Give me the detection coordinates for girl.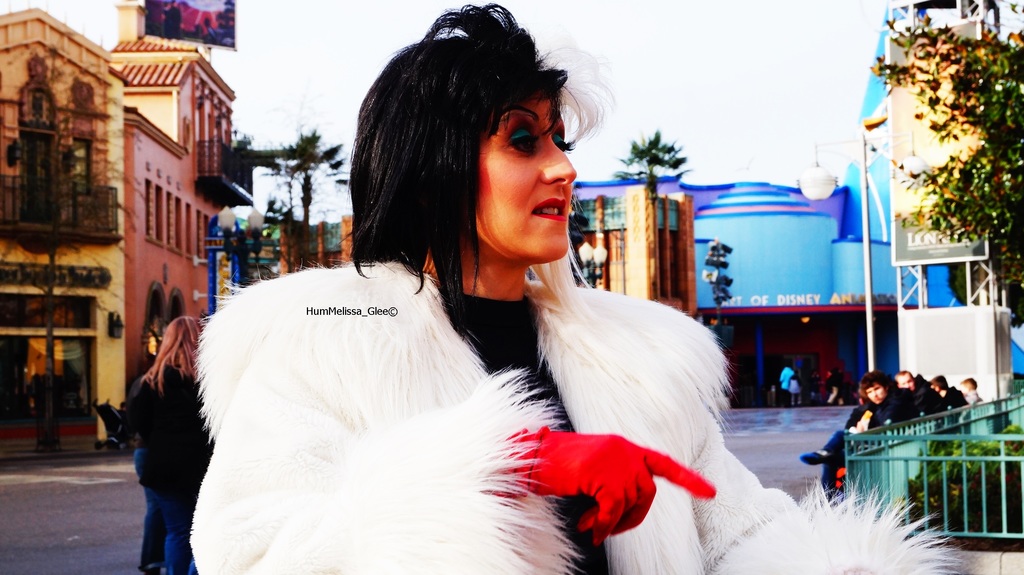
bbox(131, 316, 212, 574).
